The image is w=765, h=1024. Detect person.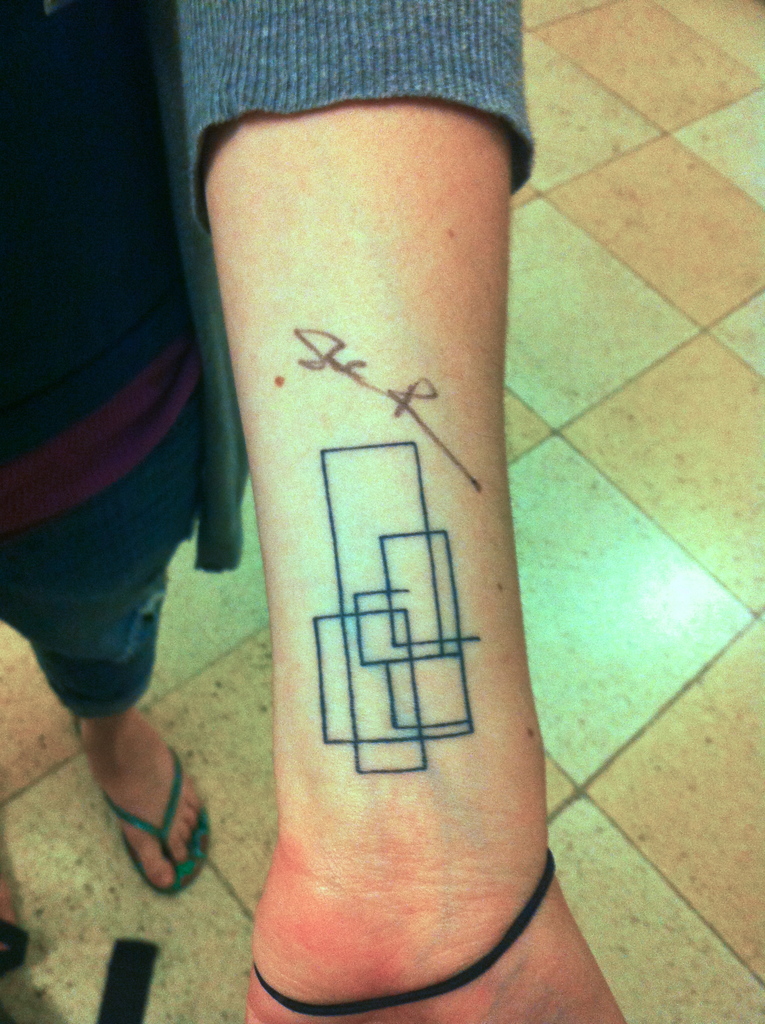
Detection: <box>0,0,622,1023</box>.
